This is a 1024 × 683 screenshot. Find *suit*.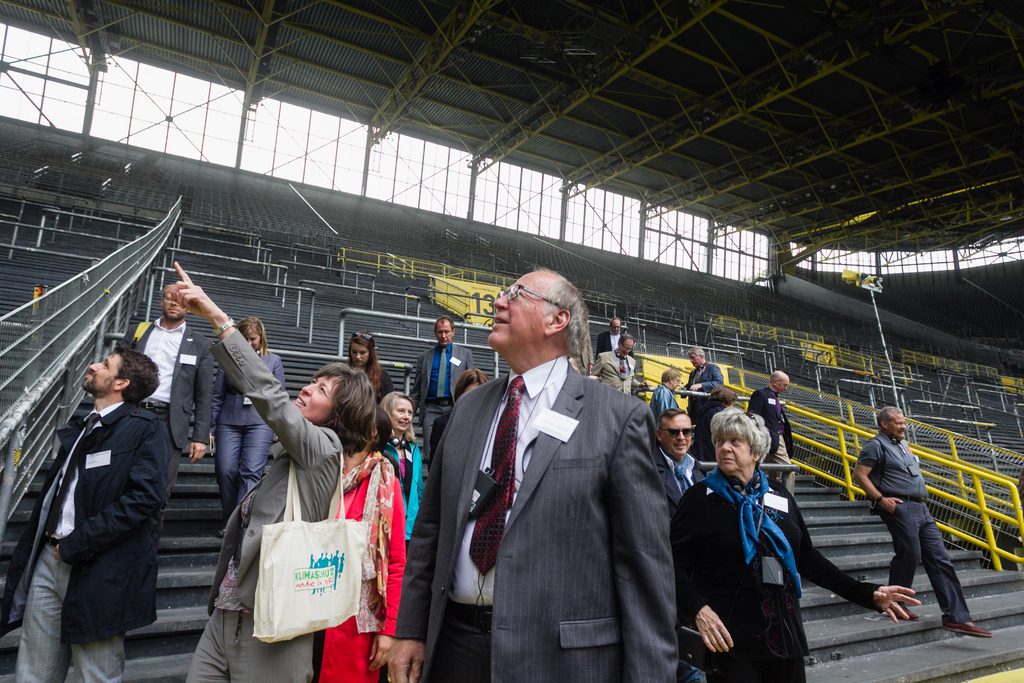
Bounding box: 751, 388, 798, 491.
